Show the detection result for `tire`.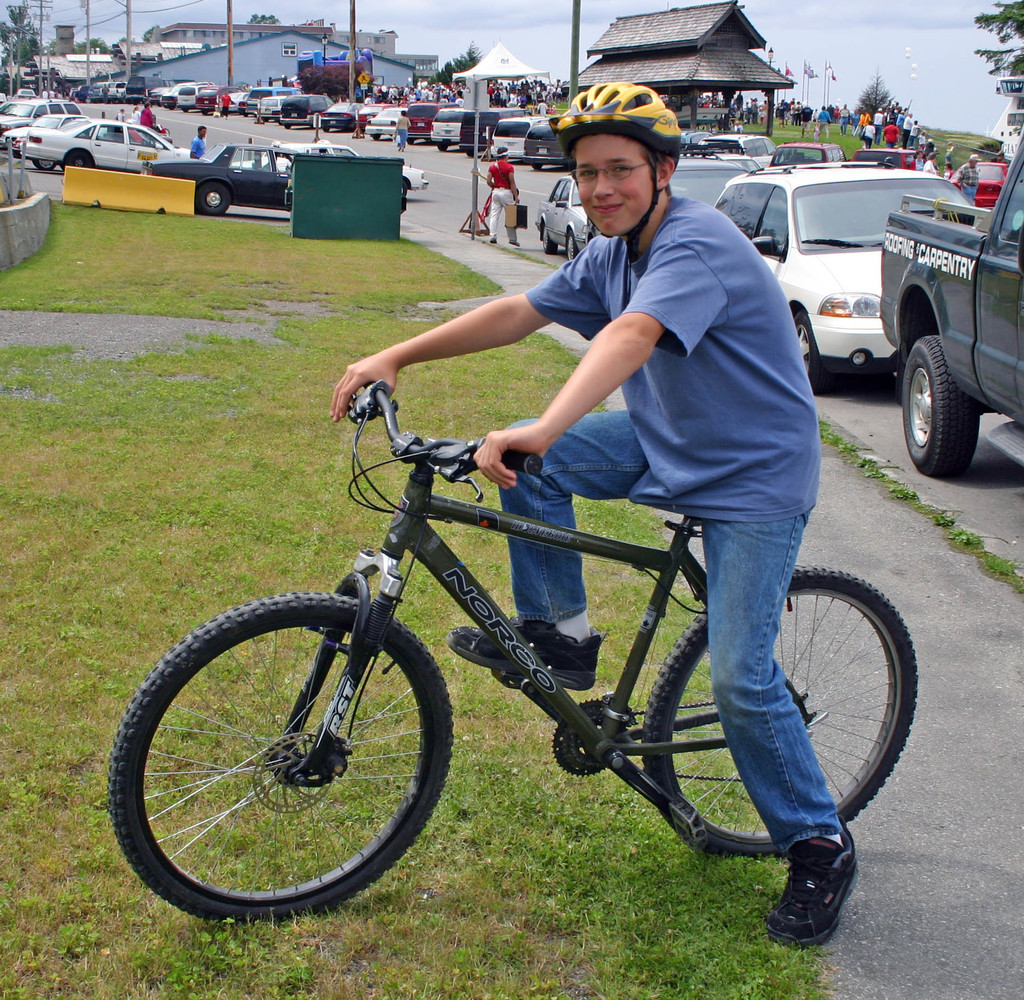
box=[196, 183, 230, 216].
